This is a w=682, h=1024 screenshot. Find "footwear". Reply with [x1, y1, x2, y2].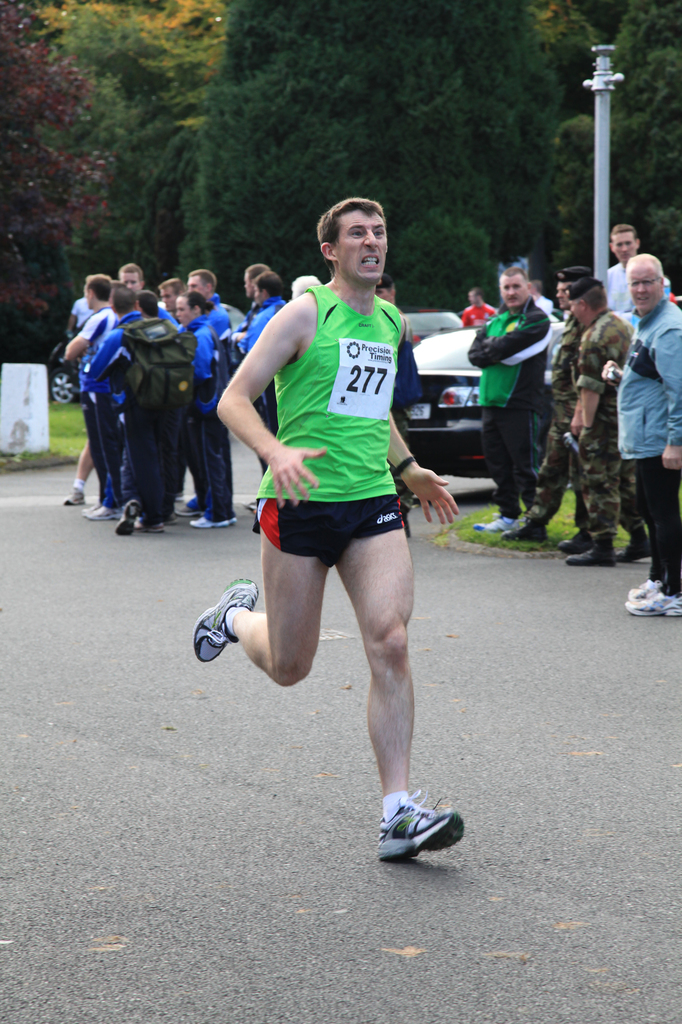
[557, 531, 594, 550].
